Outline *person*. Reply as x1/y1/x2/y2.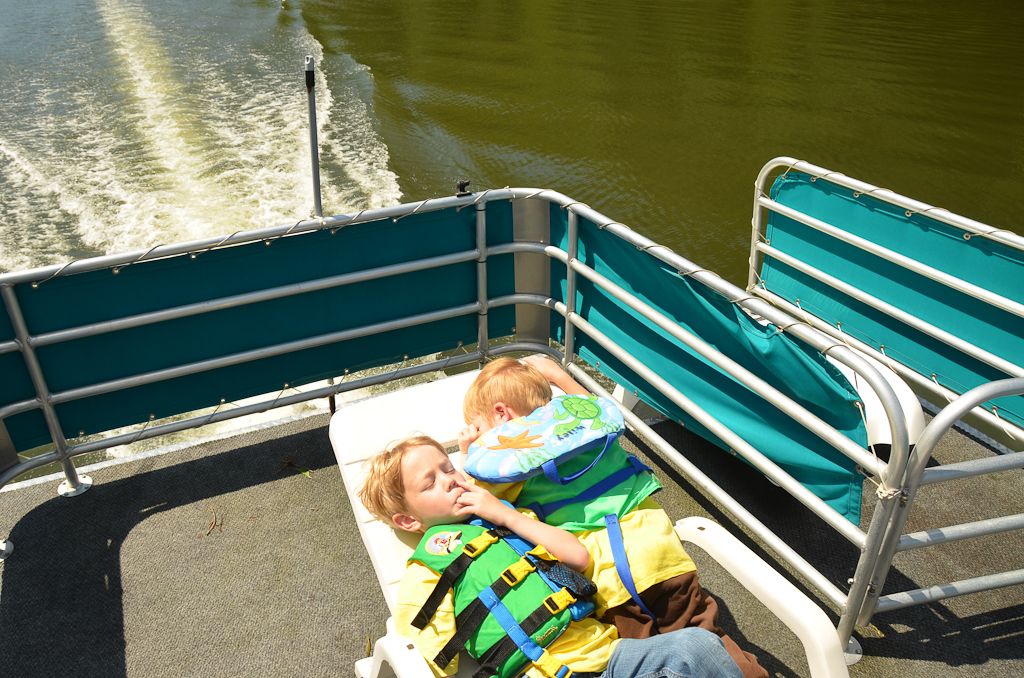
439/346/728/662.
